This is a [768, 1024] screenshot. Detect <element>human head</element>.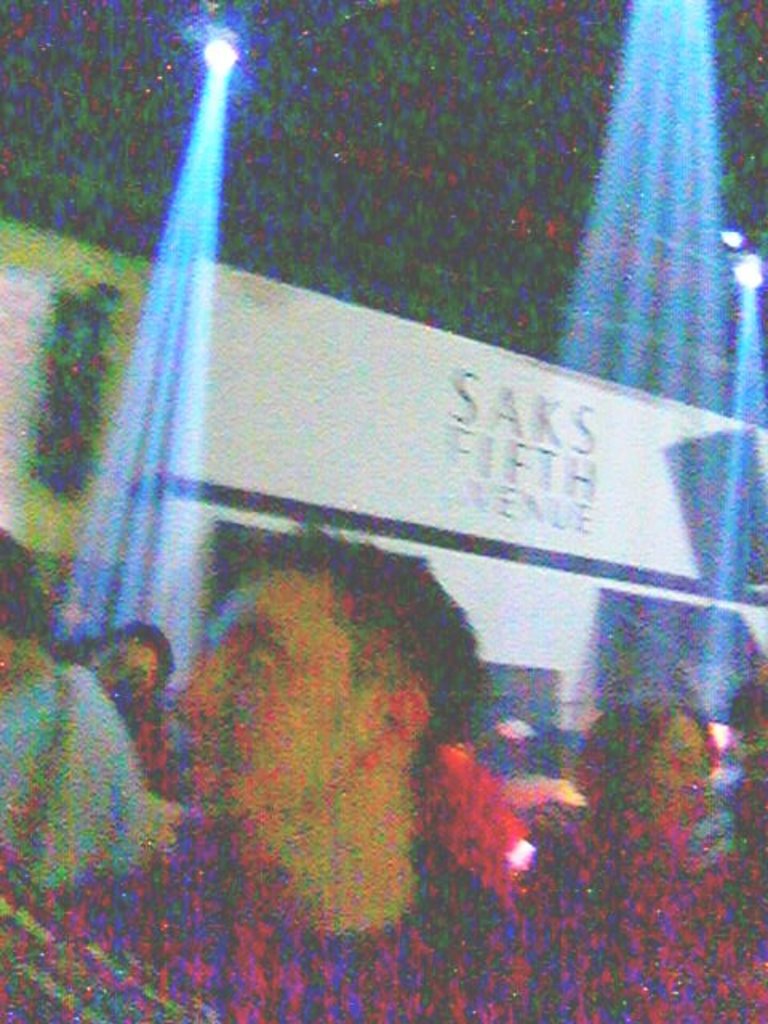
(left=162, top=510, right=490, bottom=808).
